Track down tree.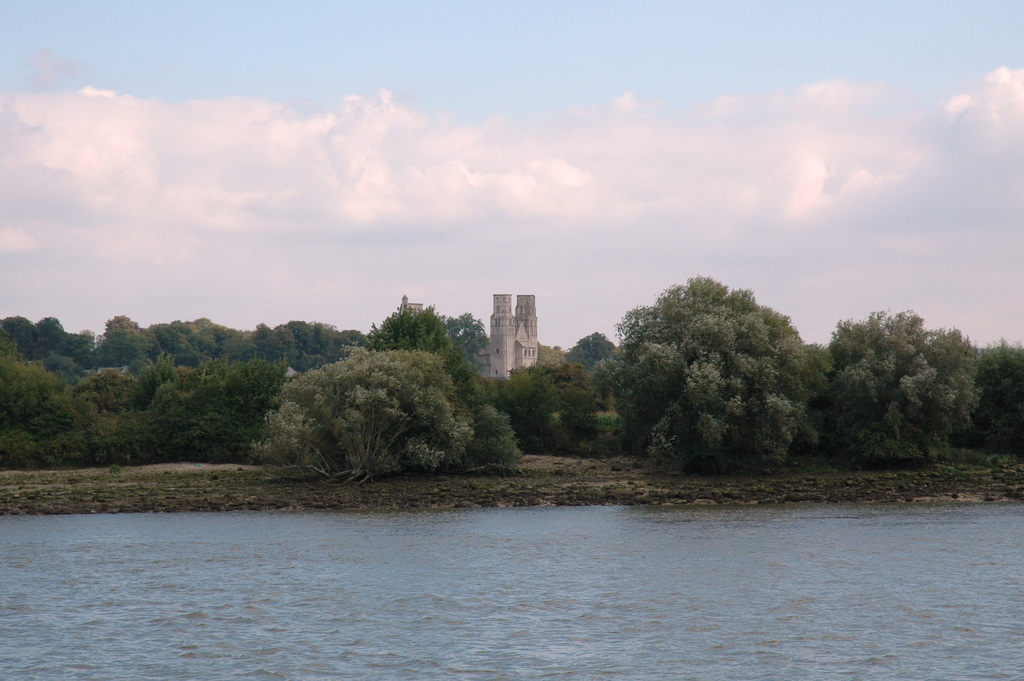
Tracked to locate(50, 365, 157, 459).
